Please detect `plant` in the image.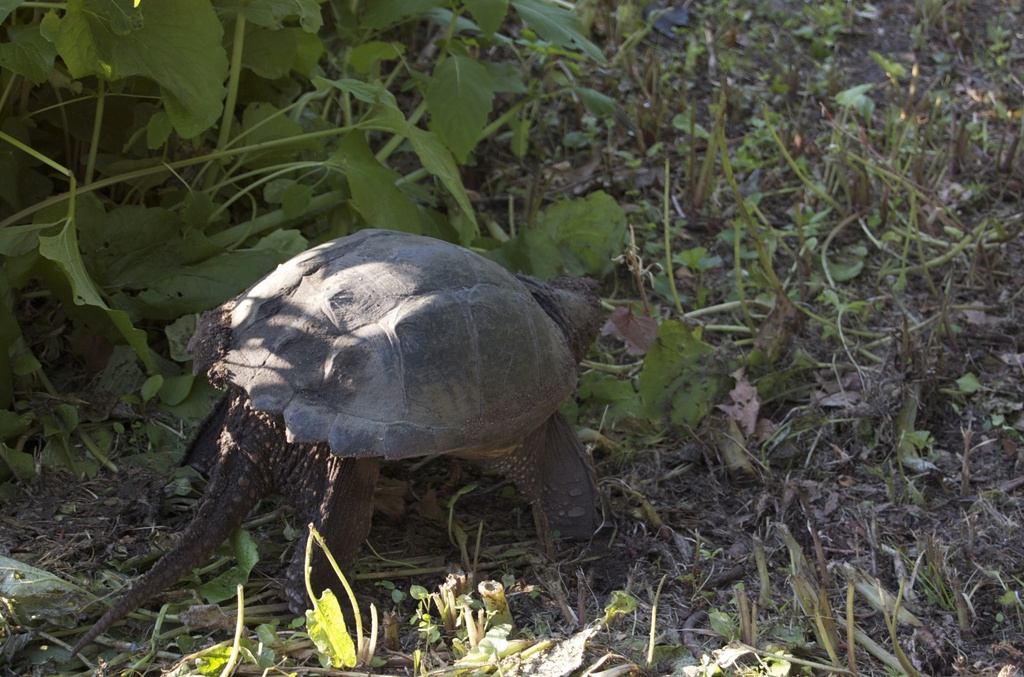
449 595 488 648.
